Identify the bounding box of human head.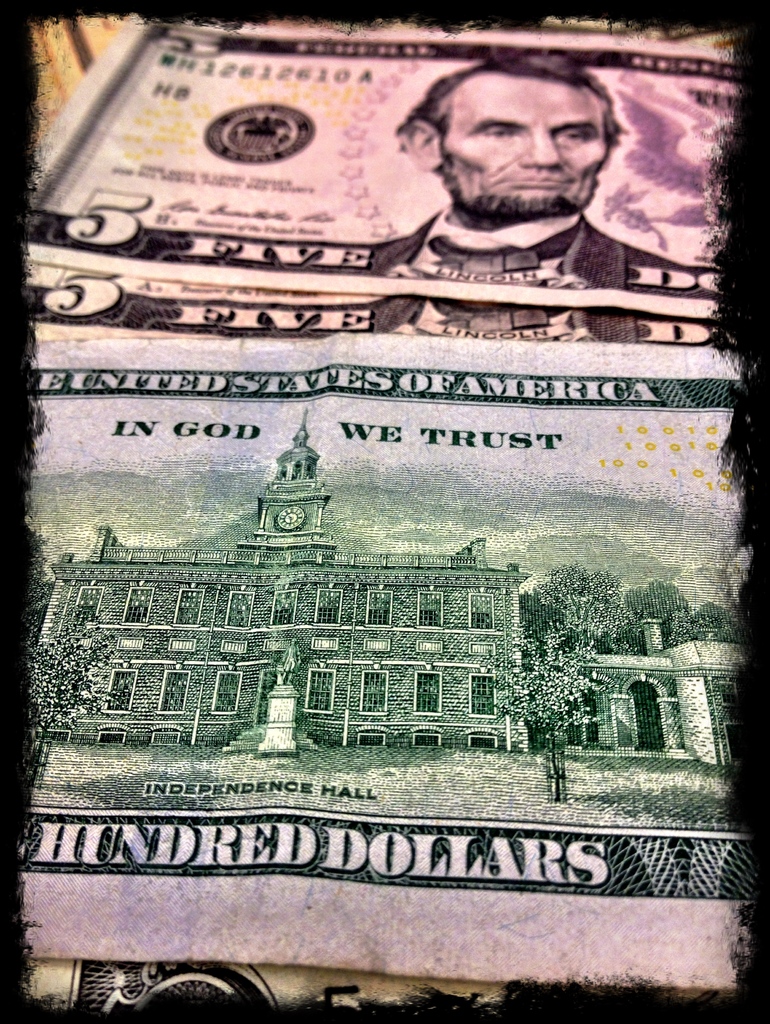
locate(428, 39, 639, 196).
